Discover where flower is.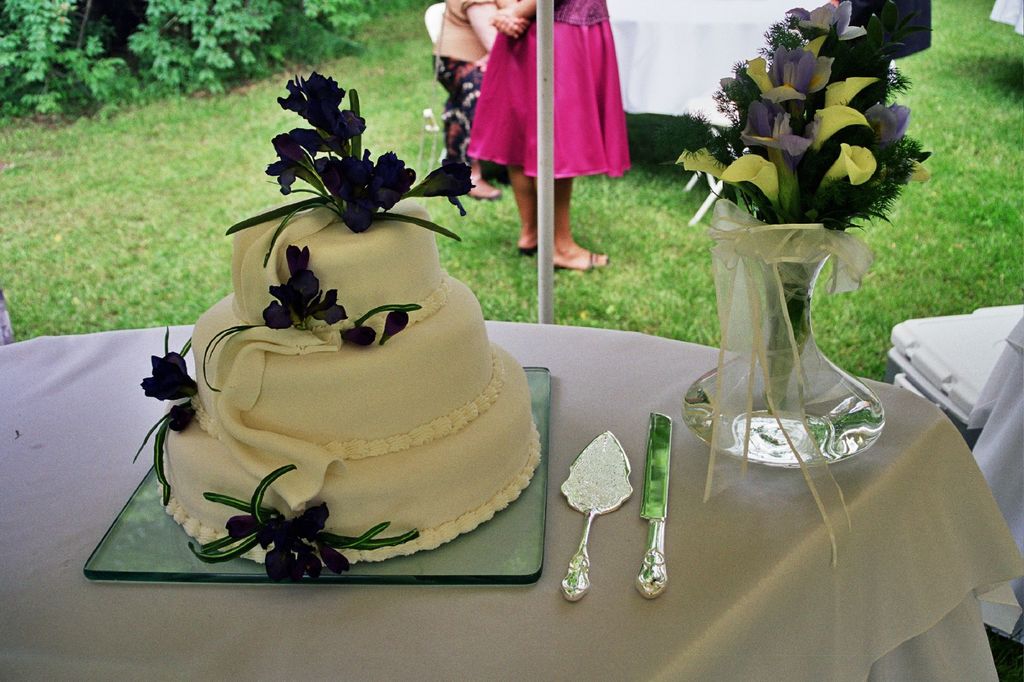
Discovered at [x1=140, y1=350, x2=203, y2=431].
